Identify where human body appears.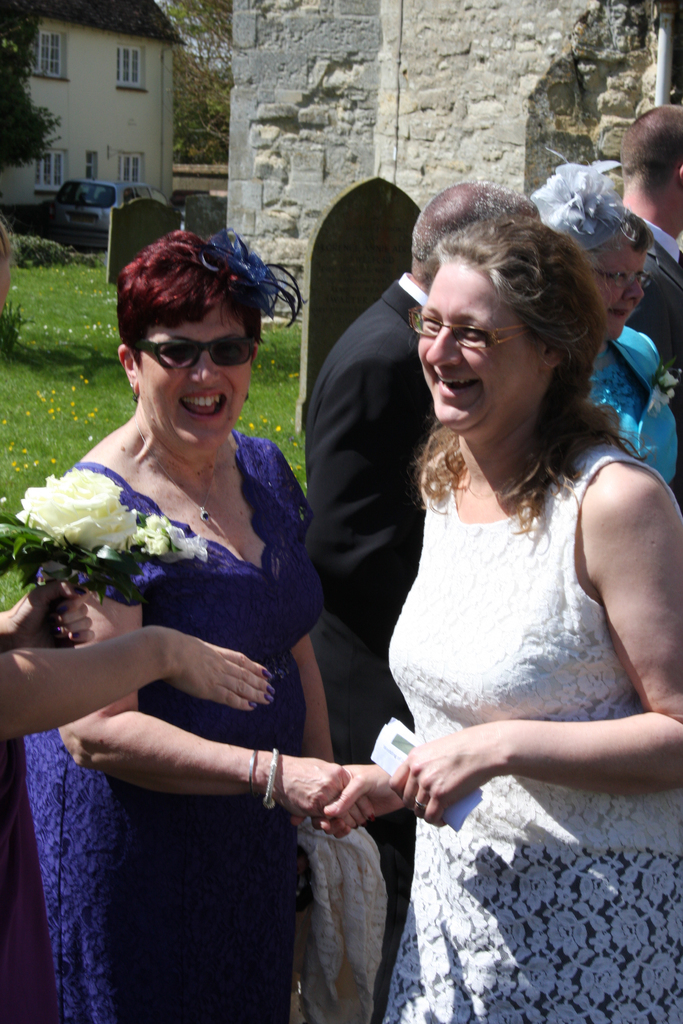
Appears at pyautogui.locateOnScreen(21, 225, 354, 1016).
